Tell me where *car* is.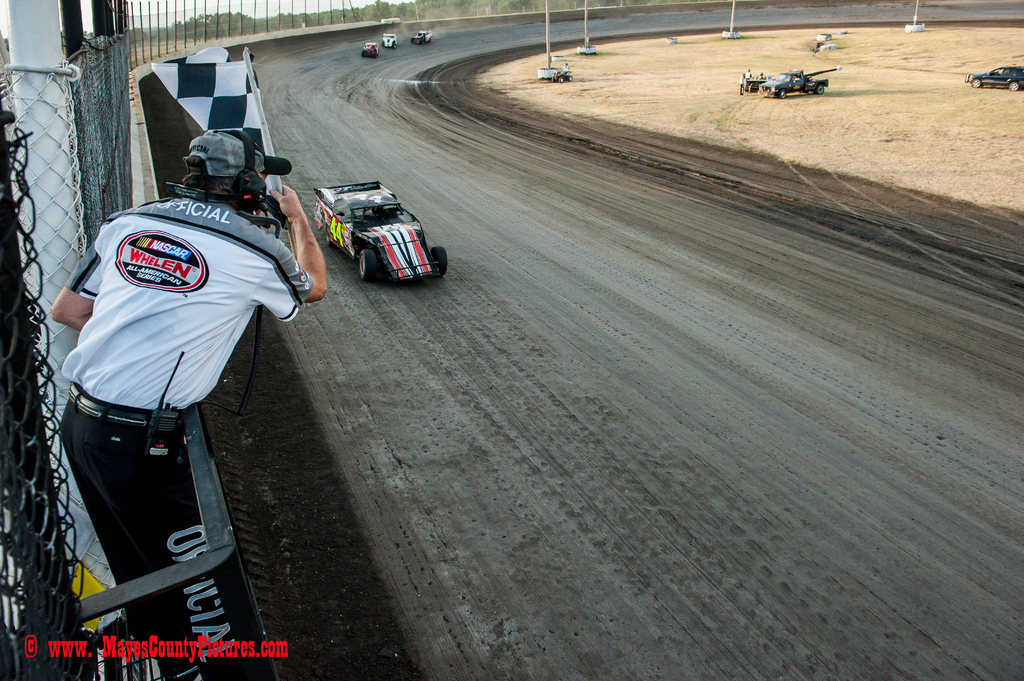
*car* is at (969,68,1023,90).
